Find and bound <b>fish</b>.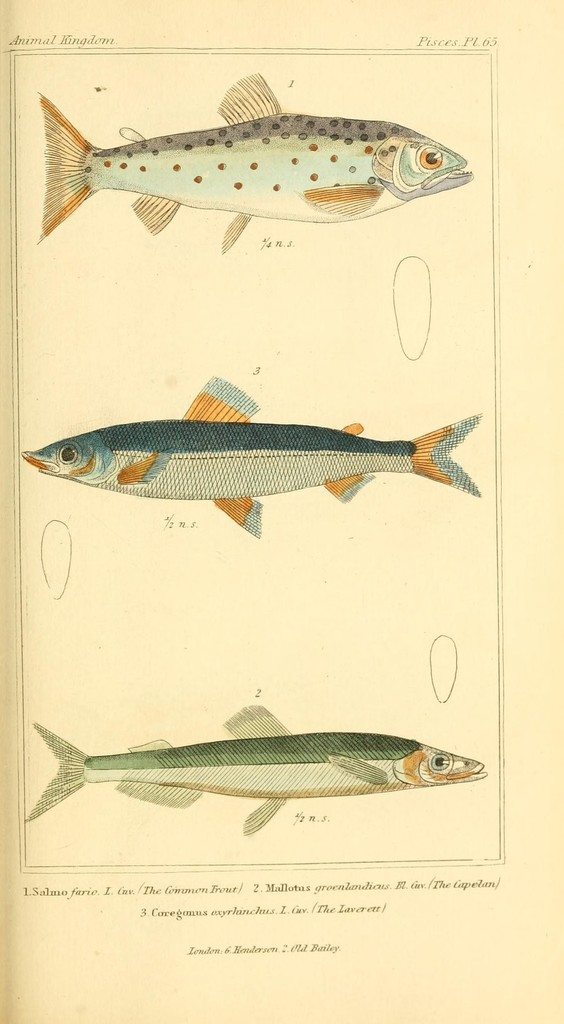
Bound: detection(10, 371, 494, 545).
